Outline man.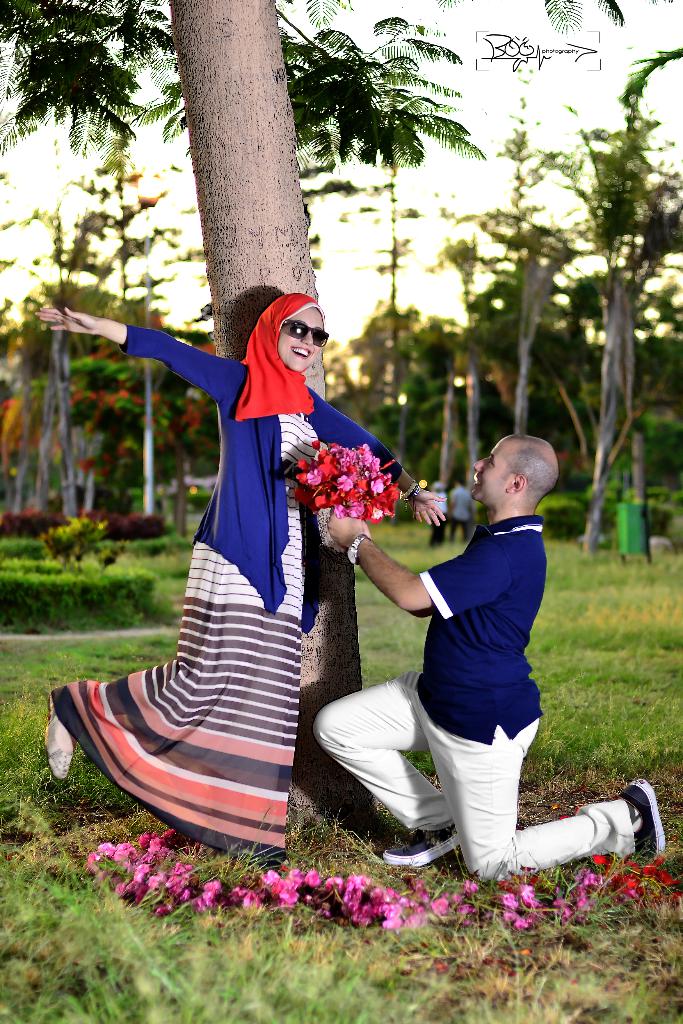
Outline: 301, 424, 664, 887.
